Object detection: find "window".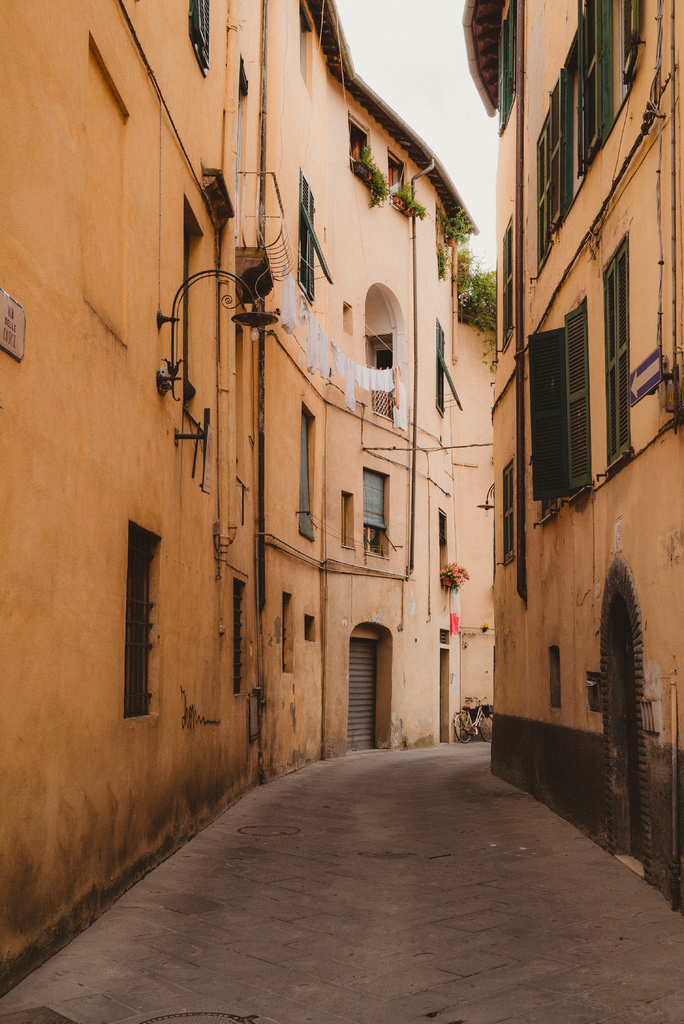
region(302, 171, 330, 302).
